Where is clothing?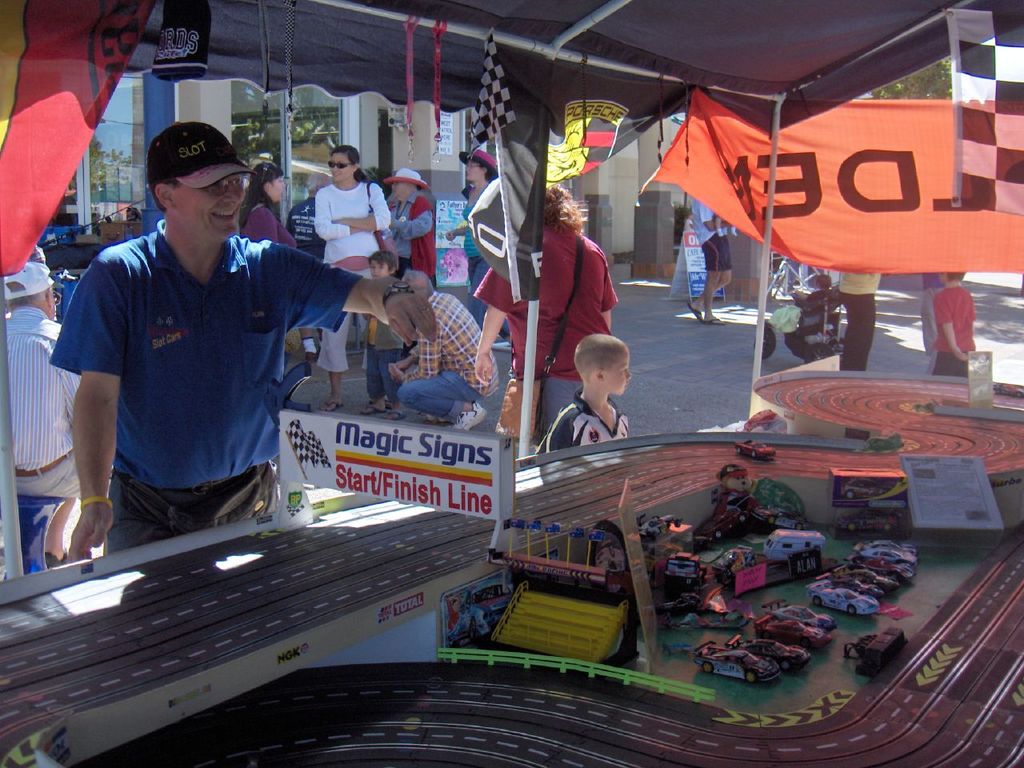
pyautogui.locateOnScreen(306, 186, 396, 360).
